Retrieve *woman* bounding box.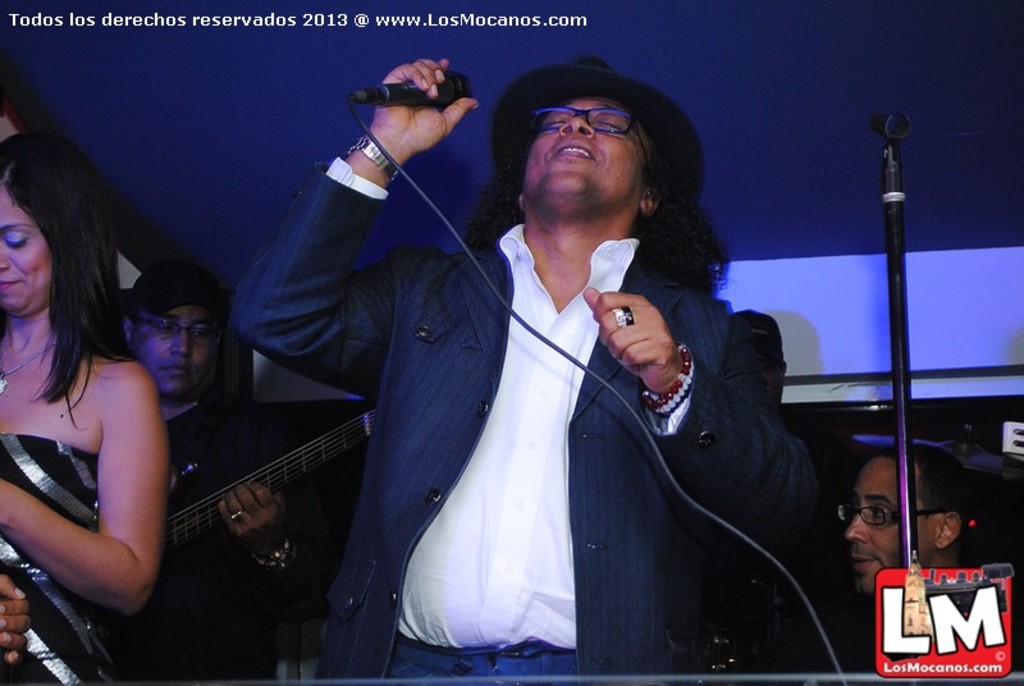
Bounding box: <bbox>0, 134, 198, 685</bbox>.
